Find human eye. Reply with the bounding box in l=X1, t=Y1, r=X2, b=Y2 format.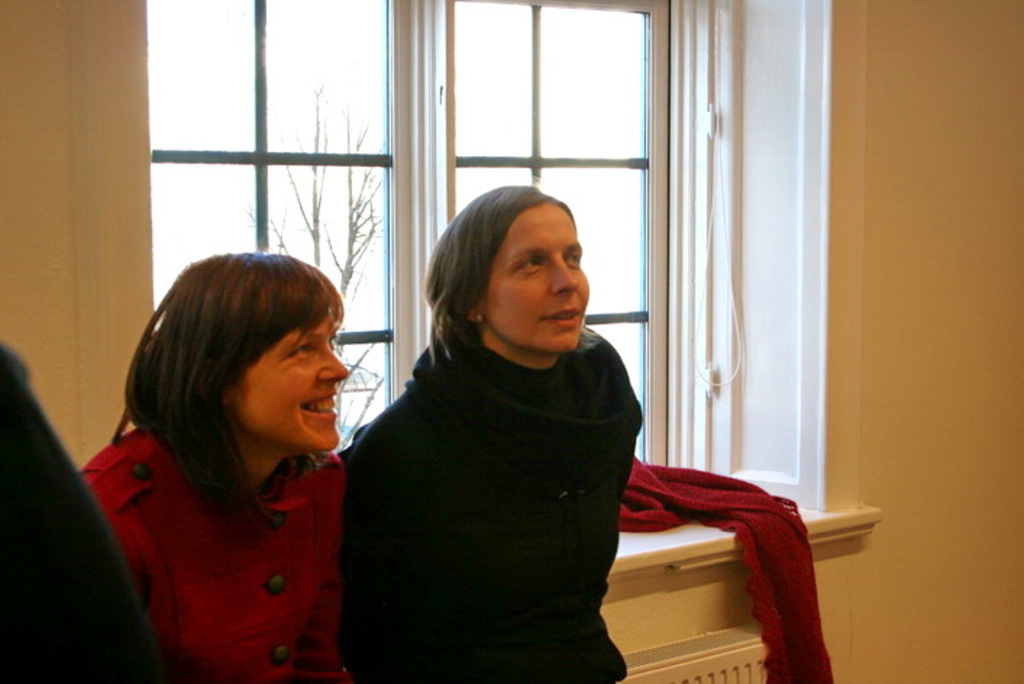
l=566, t=252, r=582, b=262.
